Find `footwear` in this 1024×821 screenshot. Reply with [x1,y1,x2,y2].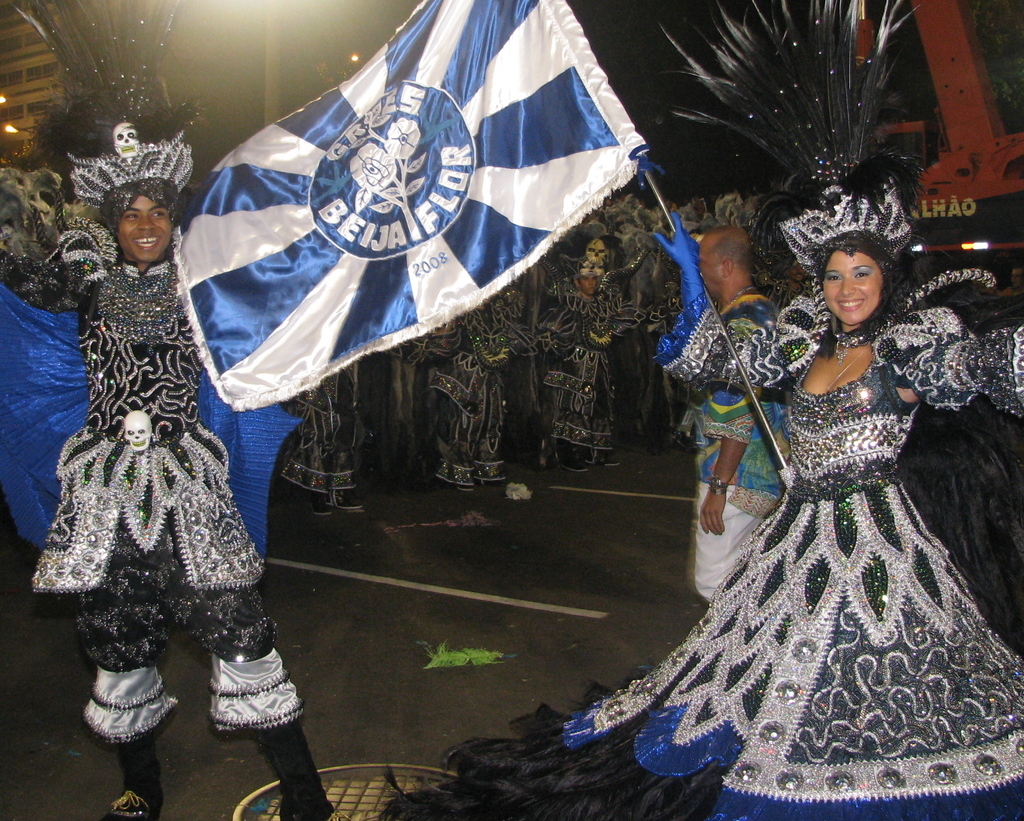
[458,487,474,494].
